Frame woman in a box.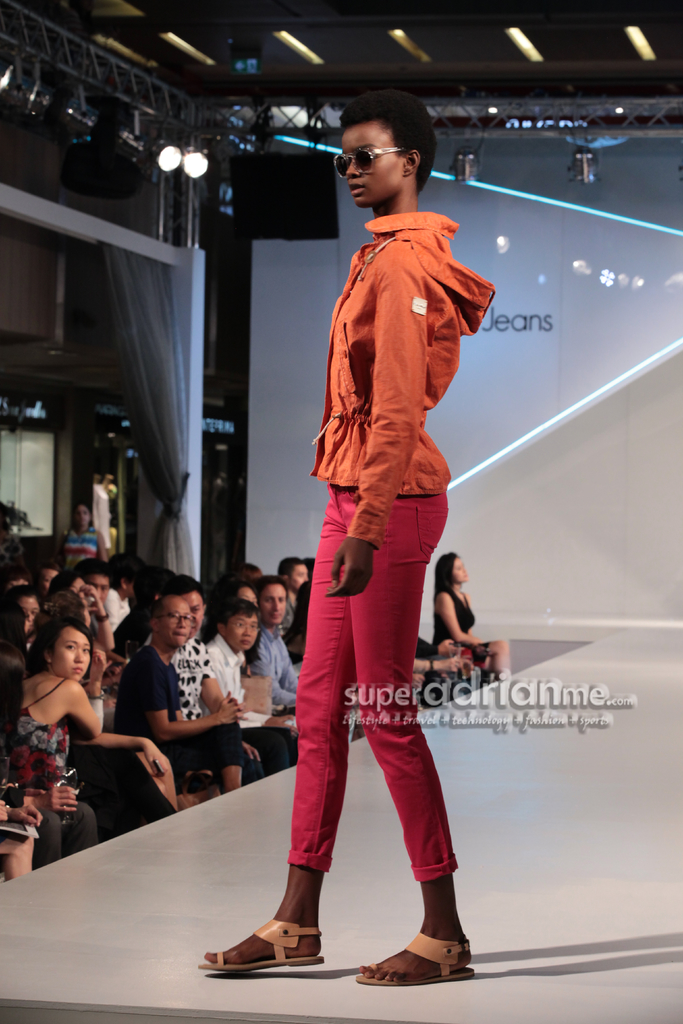
[12,600,119,827].
